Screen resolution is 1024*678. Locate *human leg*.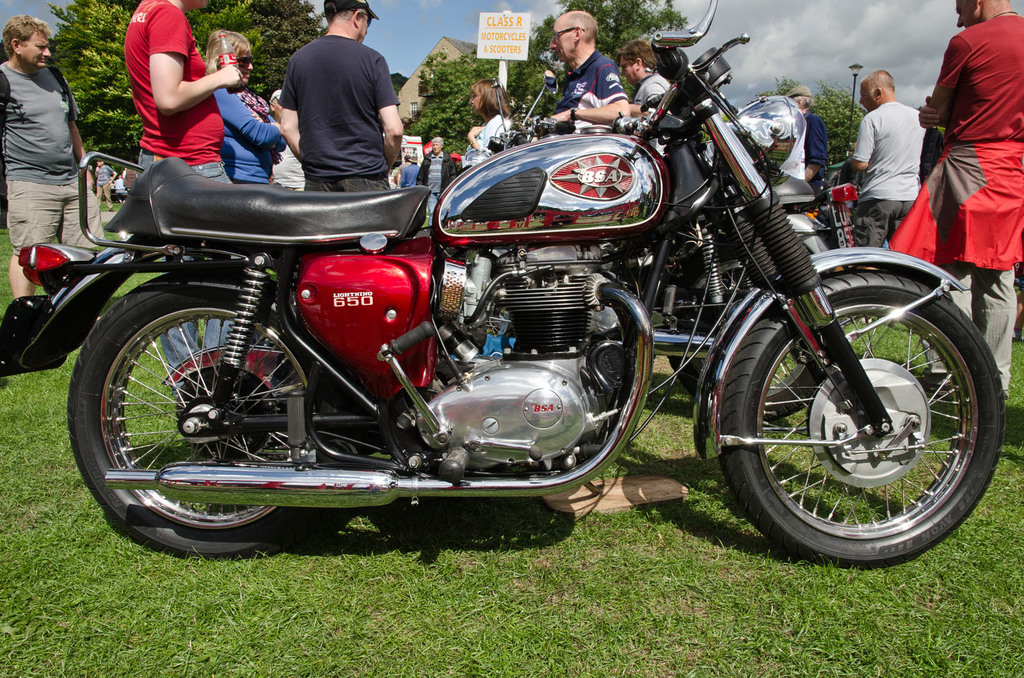
detection(855, 184, 892, 247).
